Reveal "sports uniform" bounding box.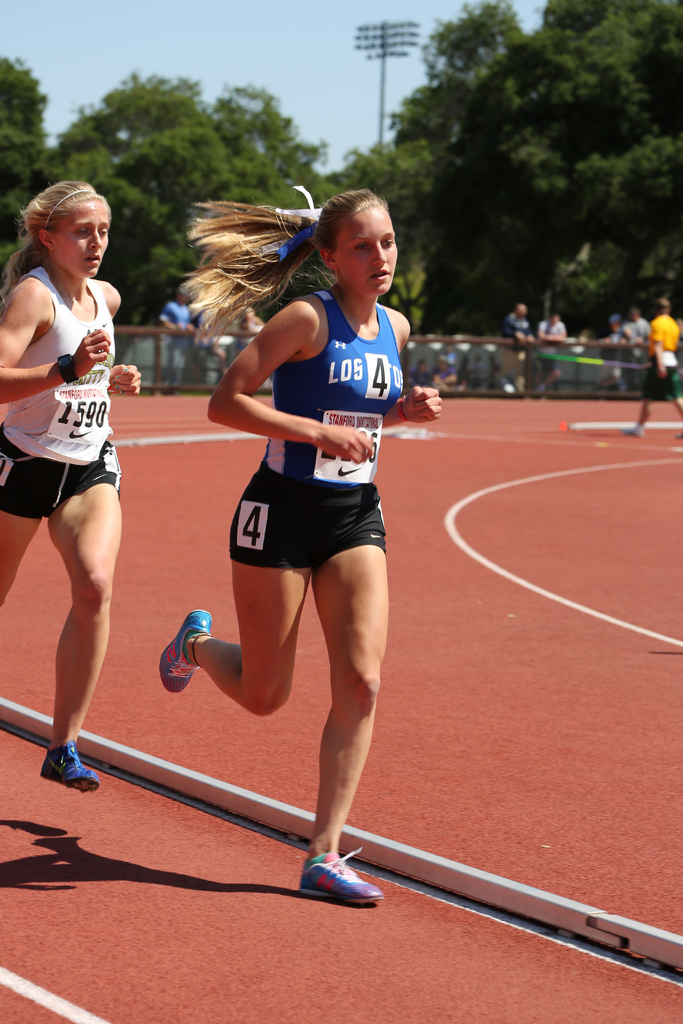
Revealed: bbox=[1, 267, 132, 521].
